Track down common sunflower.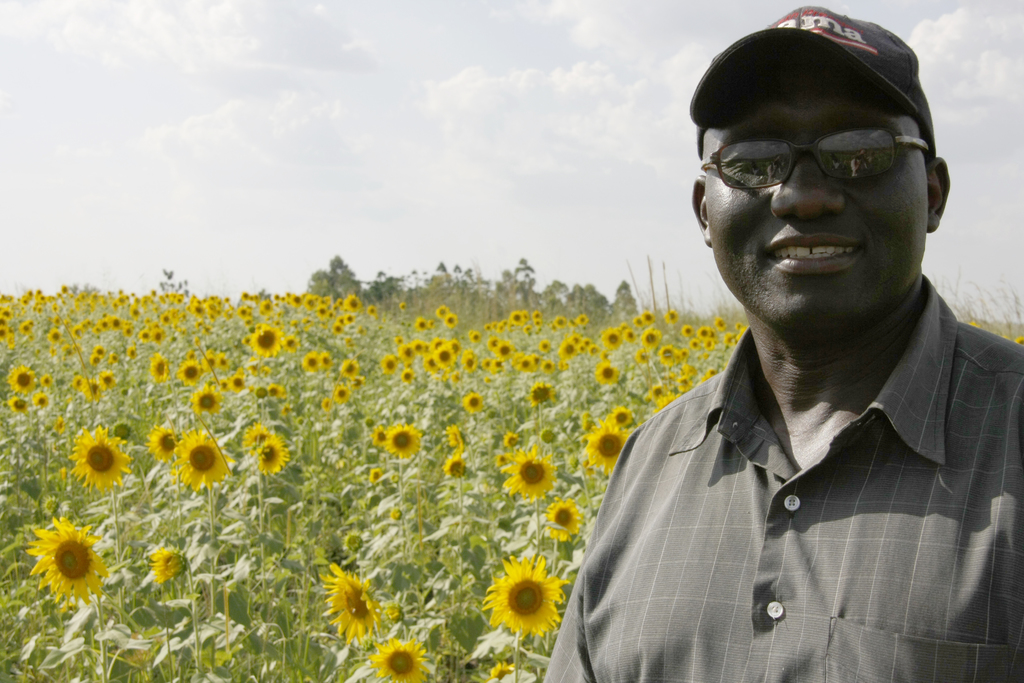
Tracked to crop(304, 559, 388, 641).
